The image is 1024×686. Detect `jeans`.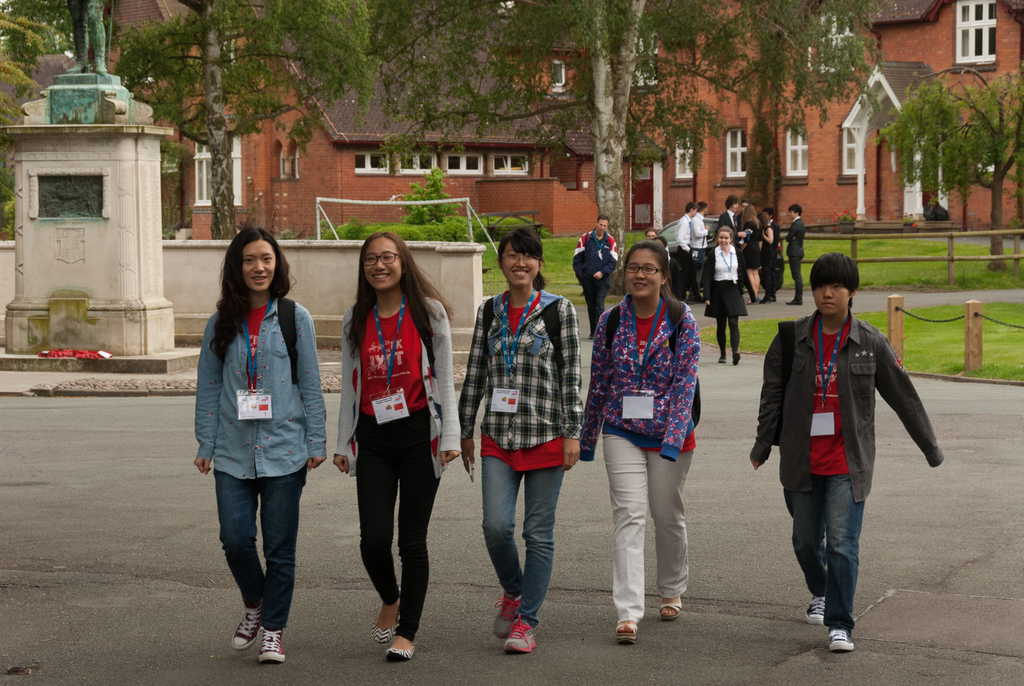
Detection: <region>480, 454, 568, 626</region>.
